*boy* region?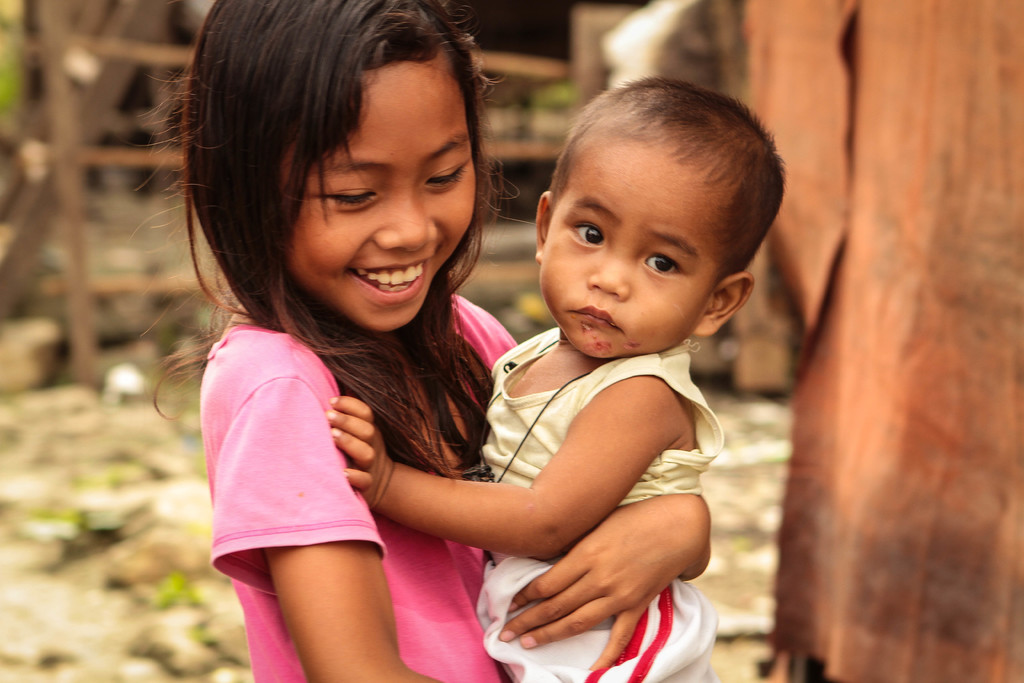
<region>322, 55, 790, 668</region>
